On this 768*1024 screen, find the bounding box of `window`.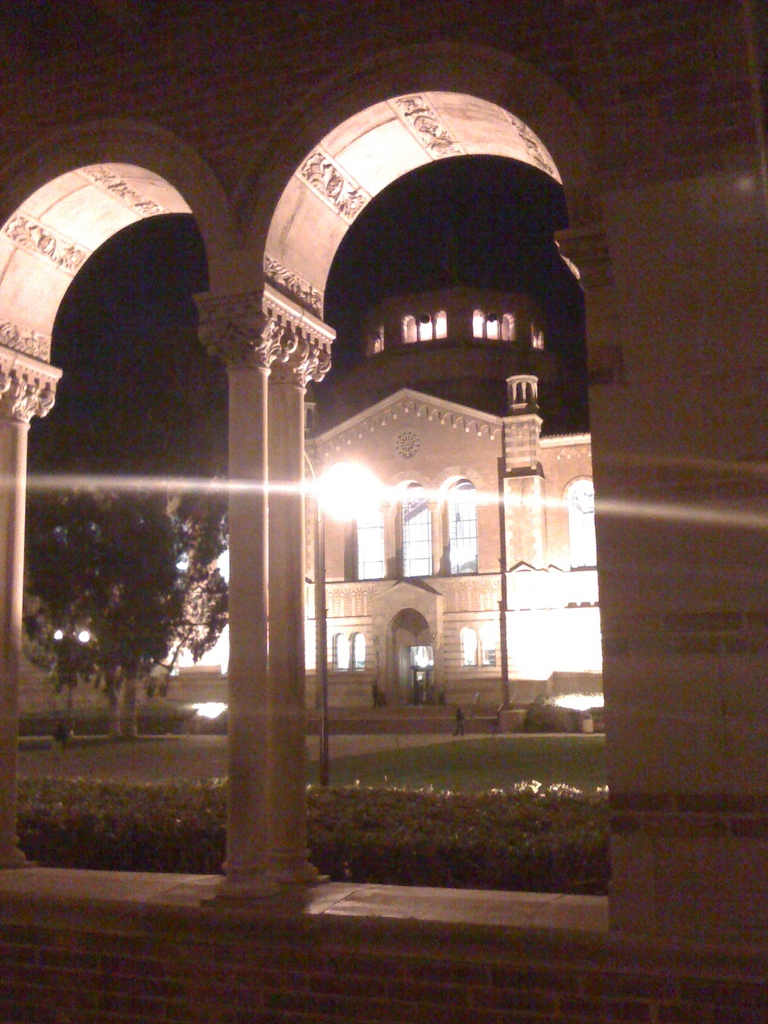
Bounding box: bbox(432, 463, 483, 575).
